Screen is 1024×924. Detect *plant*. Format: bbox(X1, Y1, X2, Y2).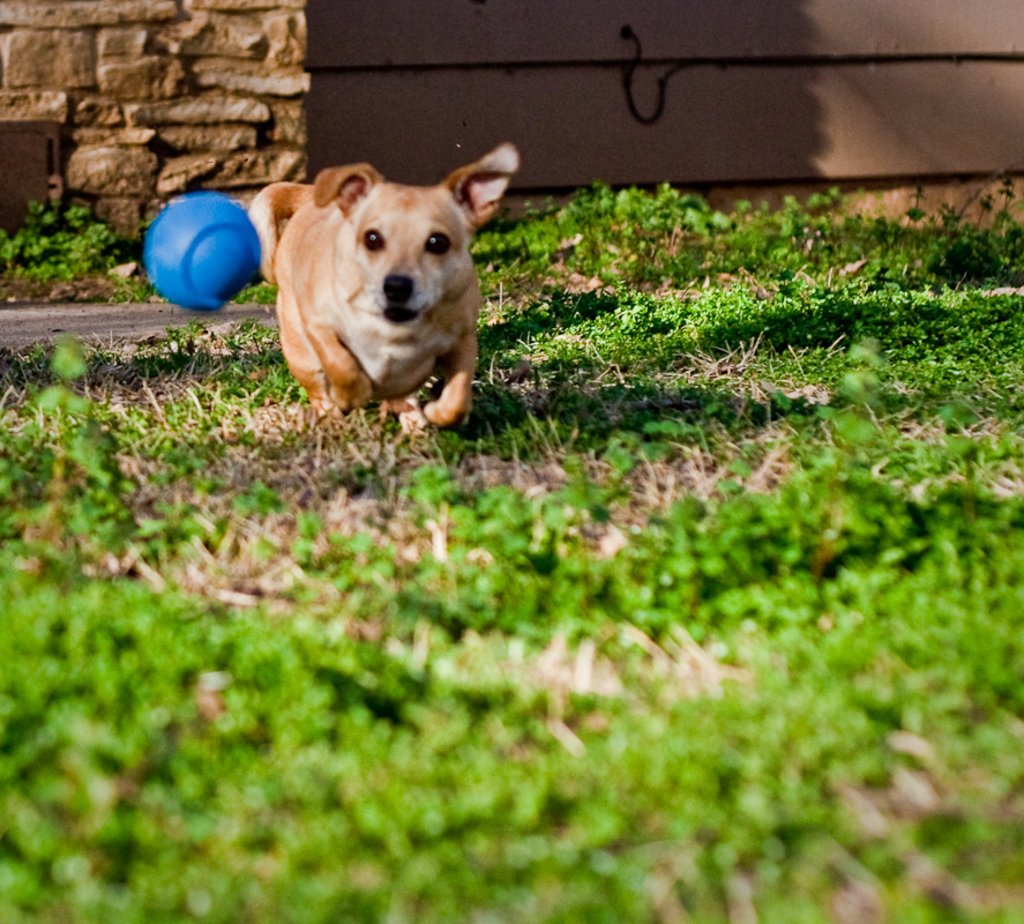
bbox(114, 273, 166, 312).
